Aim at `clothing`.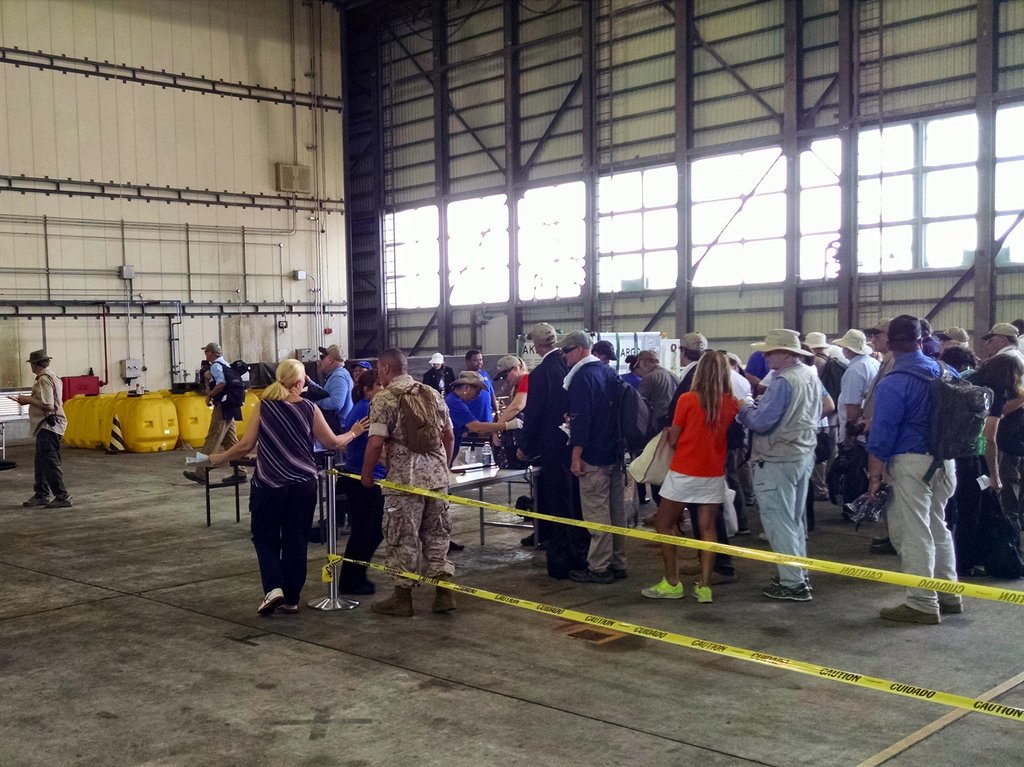
Aimed at crop(655, 397, 749, 507).
